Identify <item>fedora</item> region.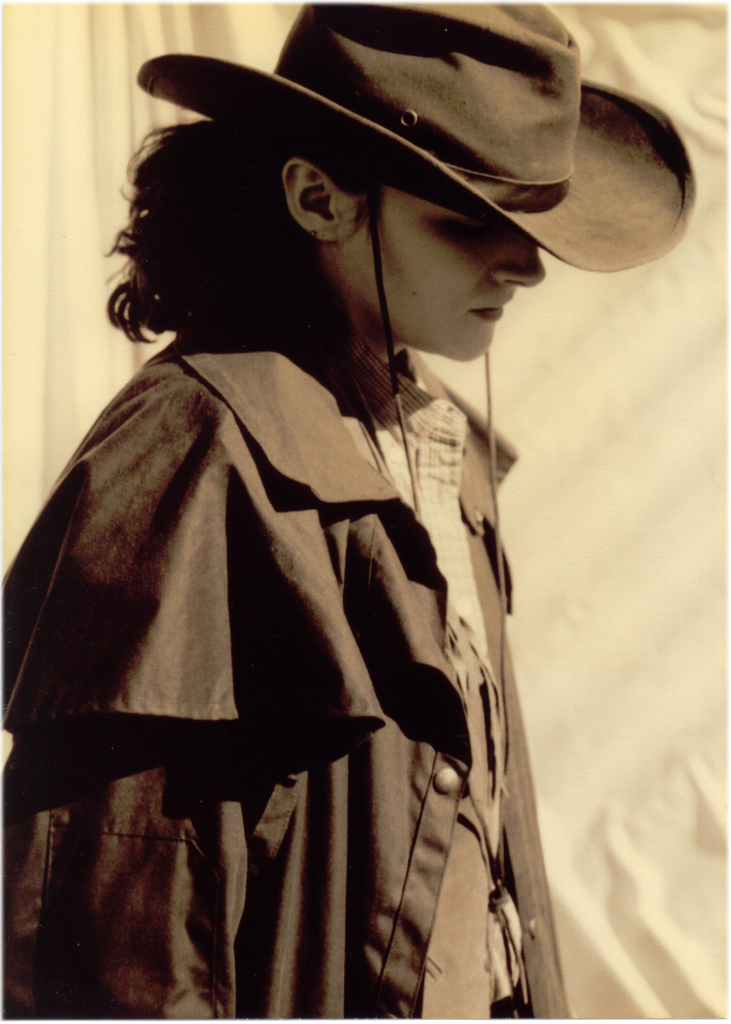
Region: <region>138, 3, 690, 273</region>.
